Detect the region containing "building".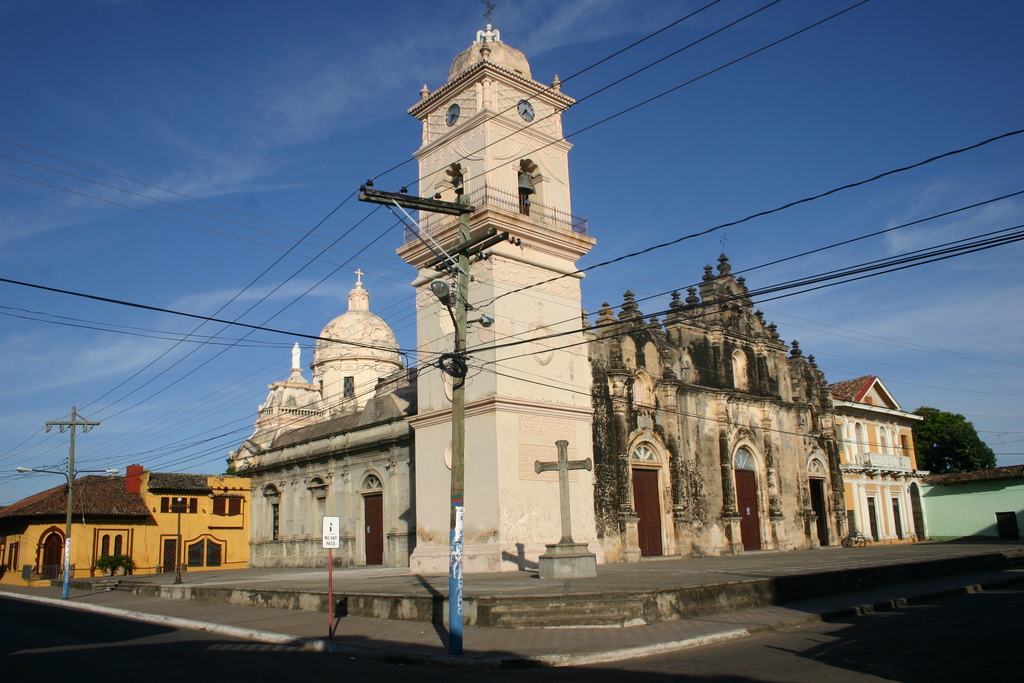
l=216, t=0, r=609, b=583.
